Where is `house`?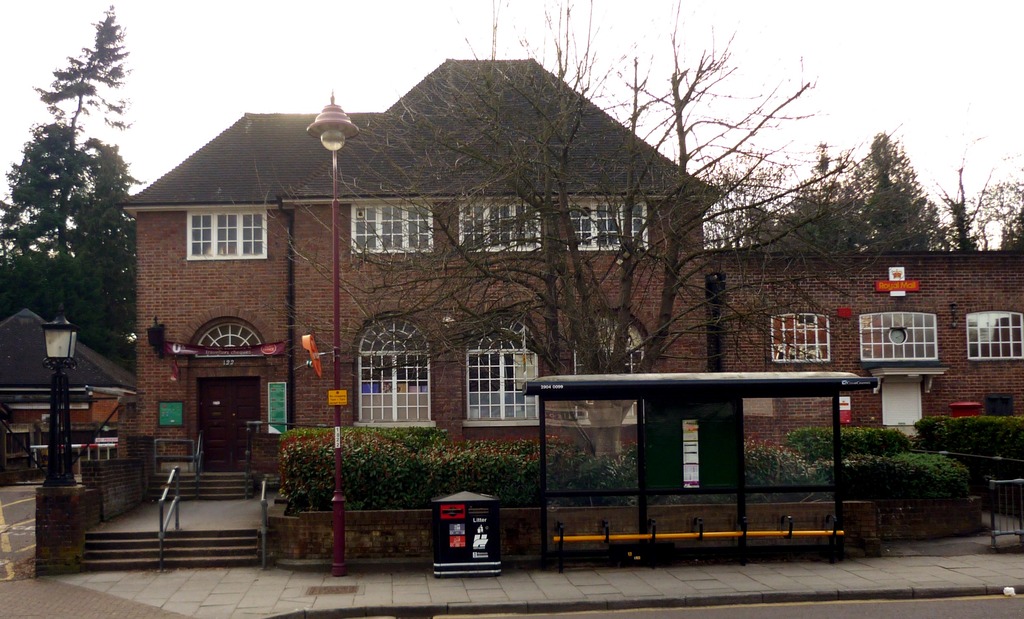
(left=508, top=81, right=700, bottom=424).
